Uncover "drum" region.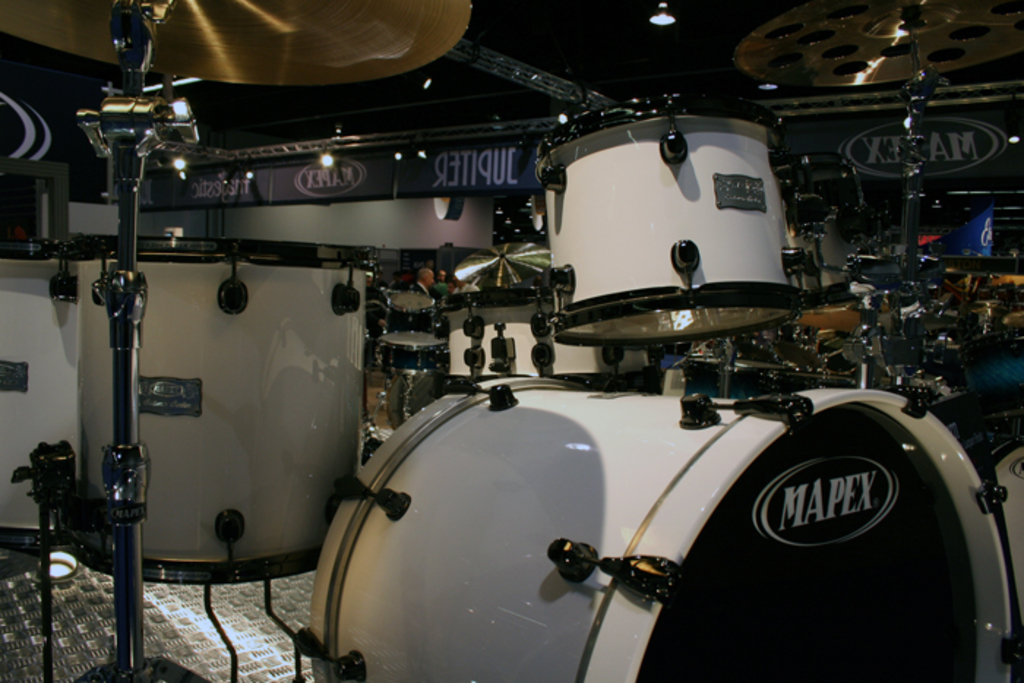
Uncovered: bbox=[900, 254, 954, 331].
